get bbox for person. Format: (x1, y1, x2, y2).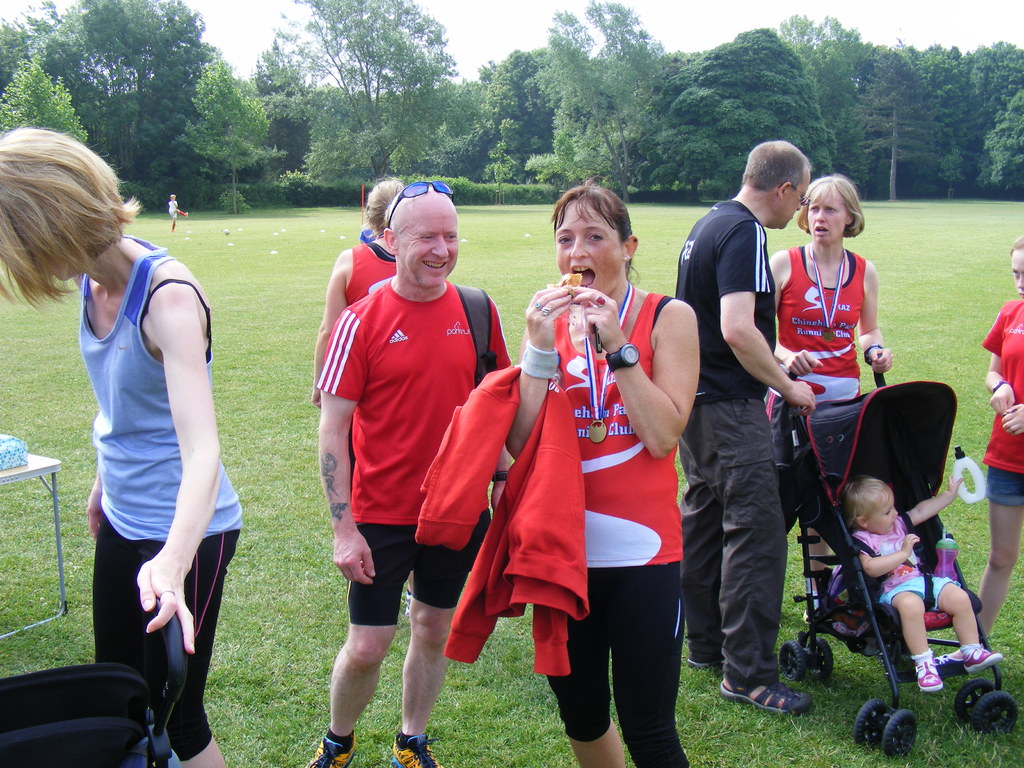
(767, 172, 893, 633).
